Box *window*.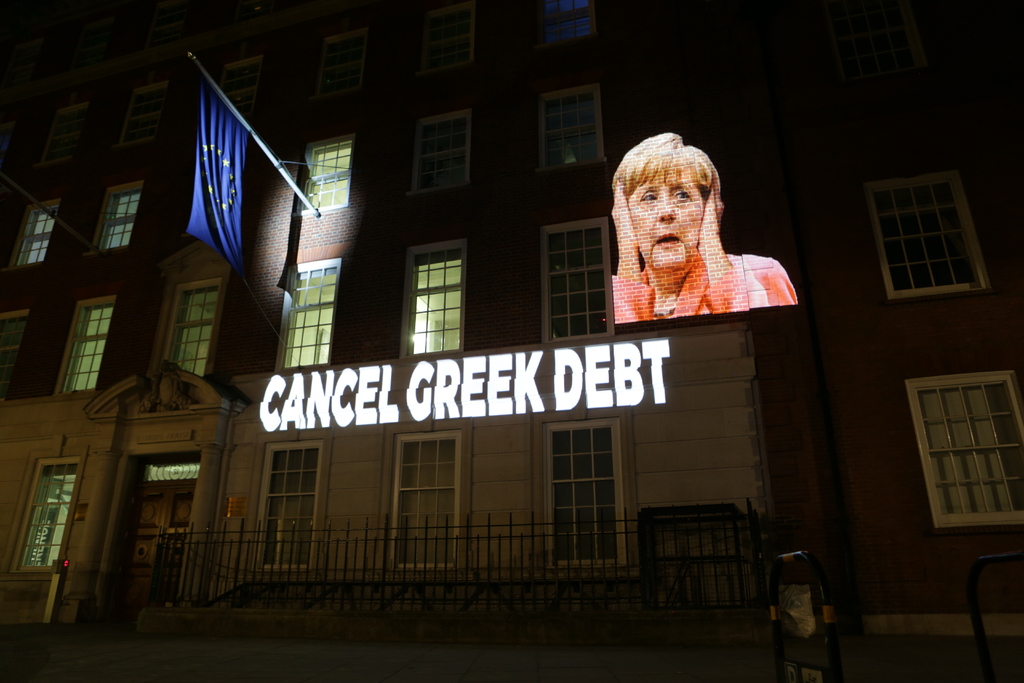
x1=94, y1=183, x2=144, y2=253.
